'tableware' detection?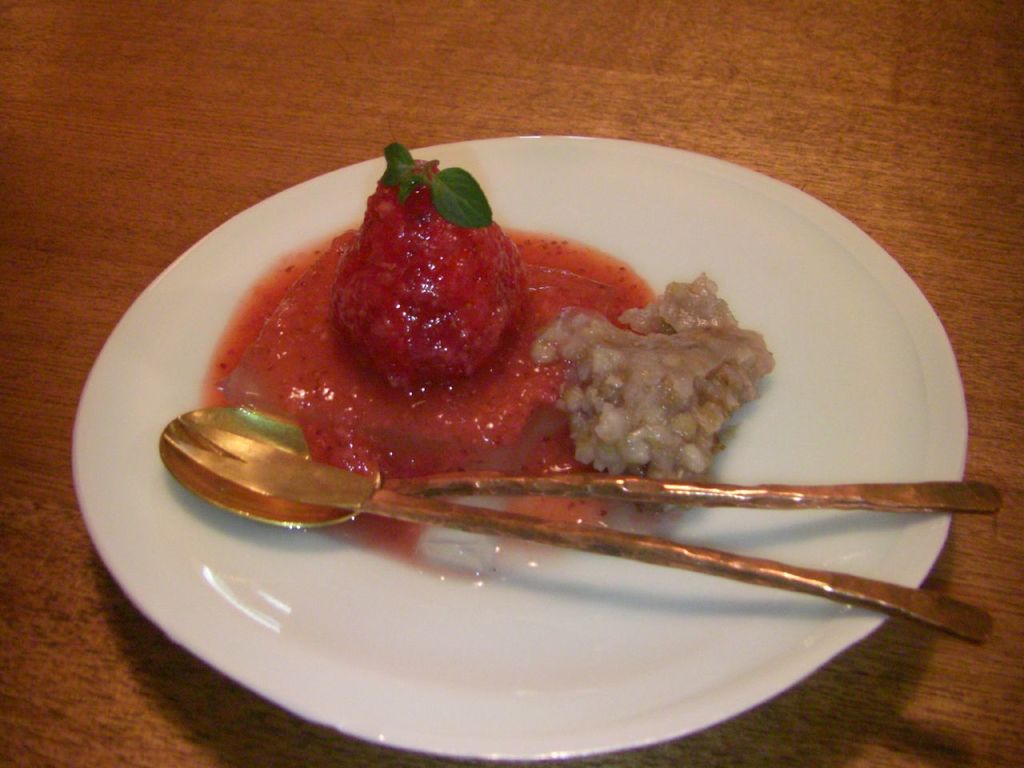
region(165, 415, 998, 647)
